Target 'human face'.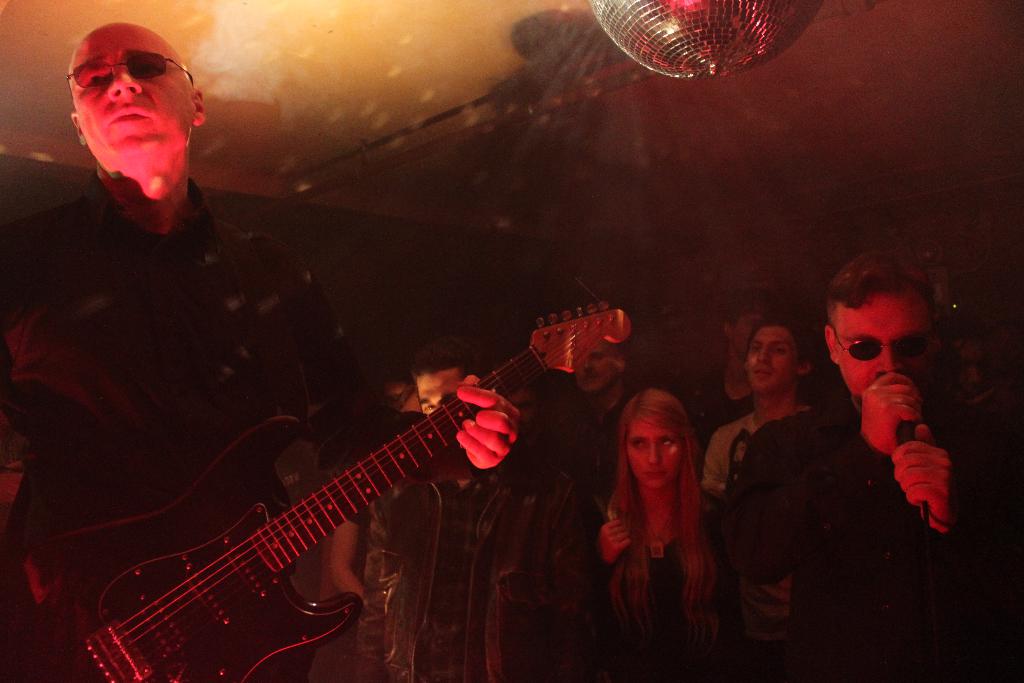
Target region: locate(67, 26, 192, 163).
